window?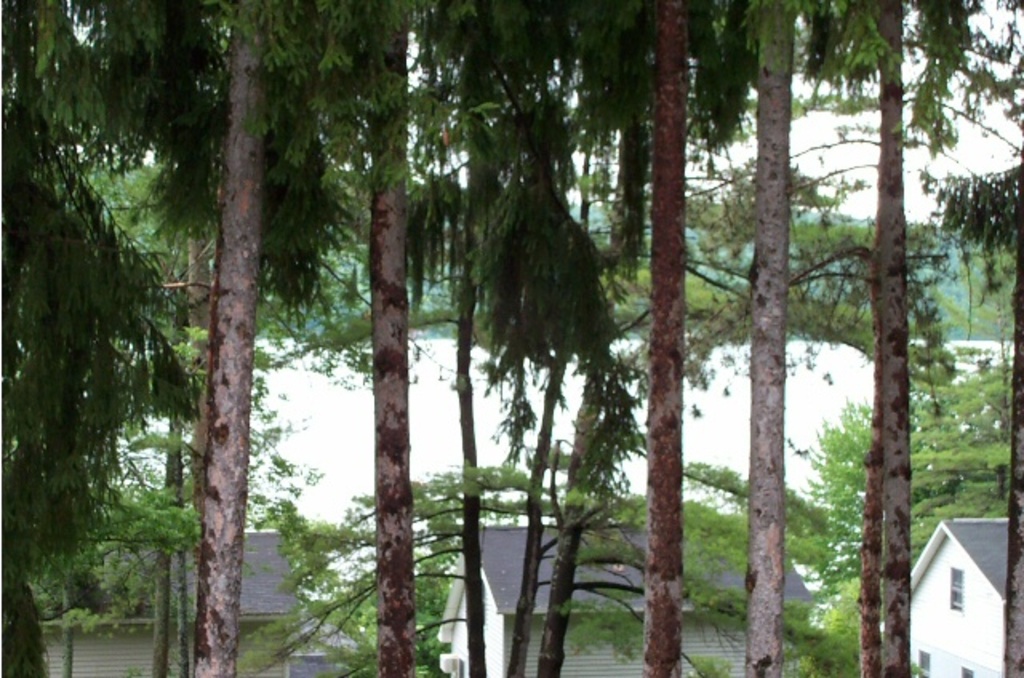
(x1=949, y1=569, x2=963, y2=609)
